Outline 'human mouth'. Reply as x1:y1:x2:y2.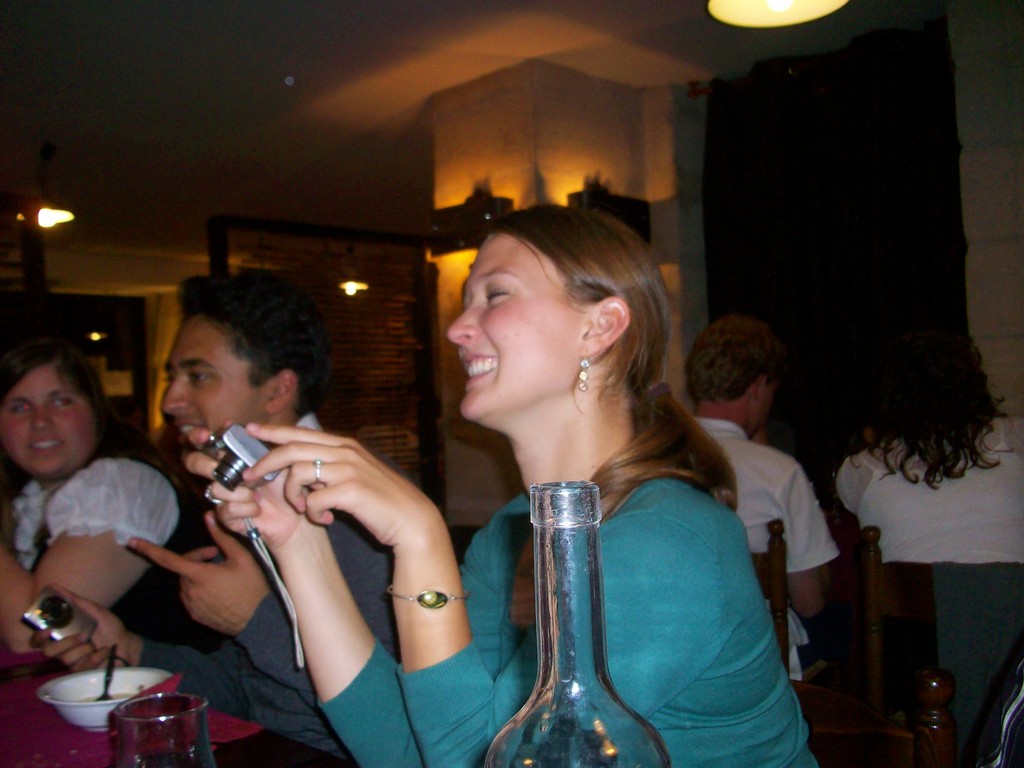
25:442:70:458.
